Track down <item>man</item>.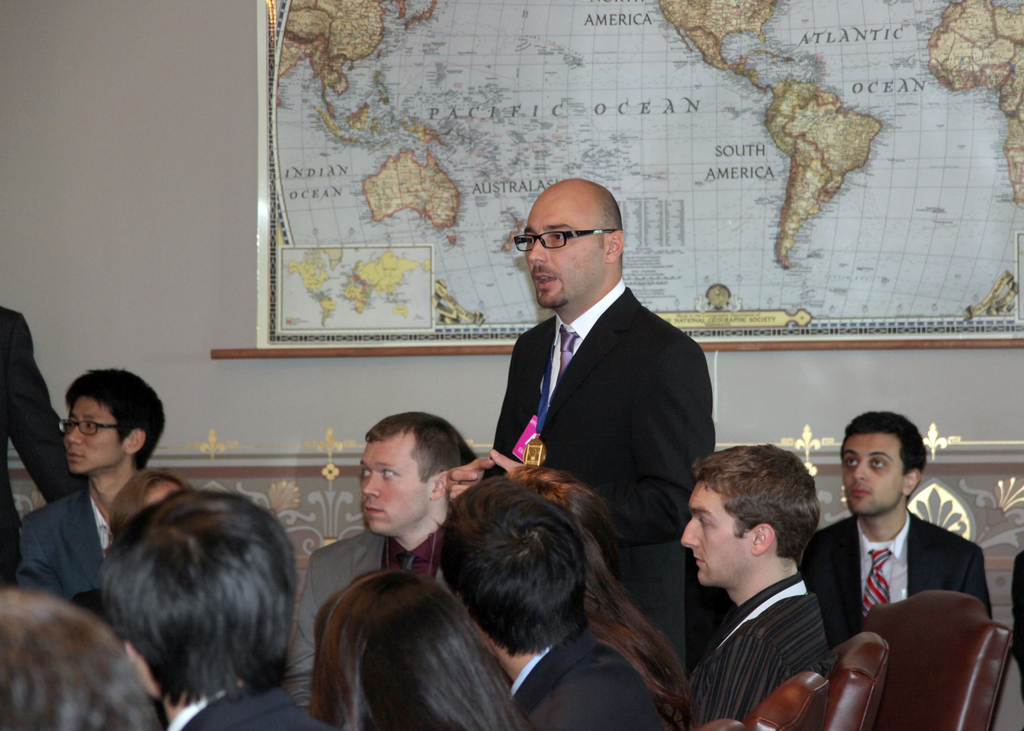
Tracked to <box>278,411,461,714</box>.
